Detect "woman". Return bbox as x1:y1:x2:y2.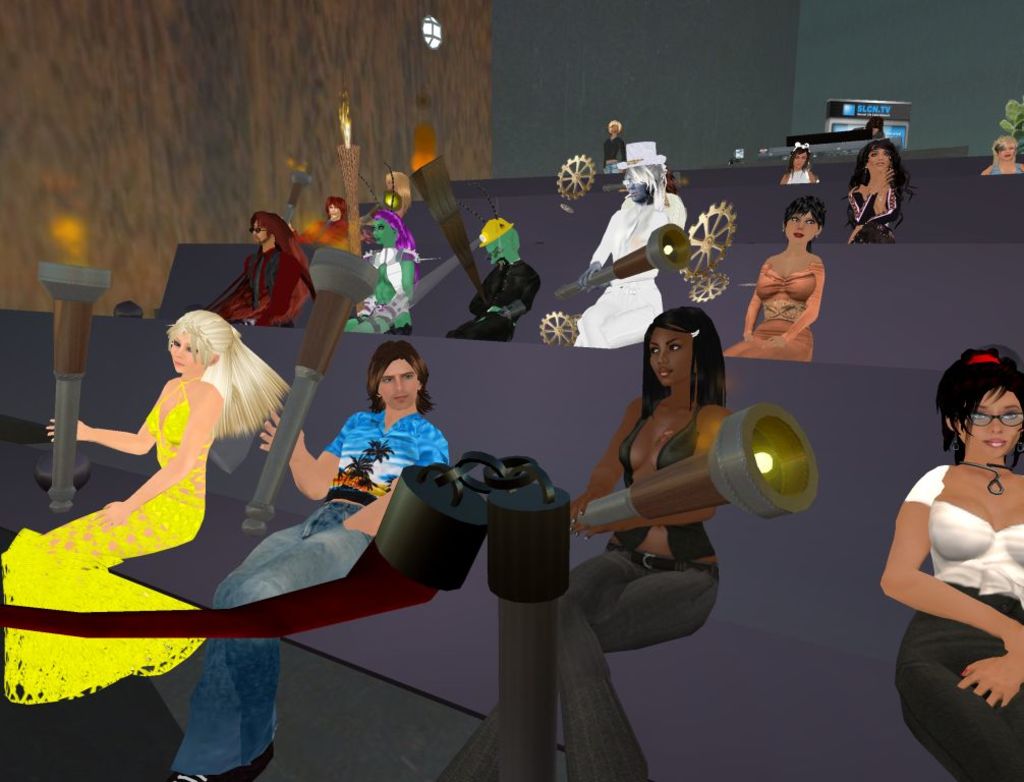
845:136:916:246.
